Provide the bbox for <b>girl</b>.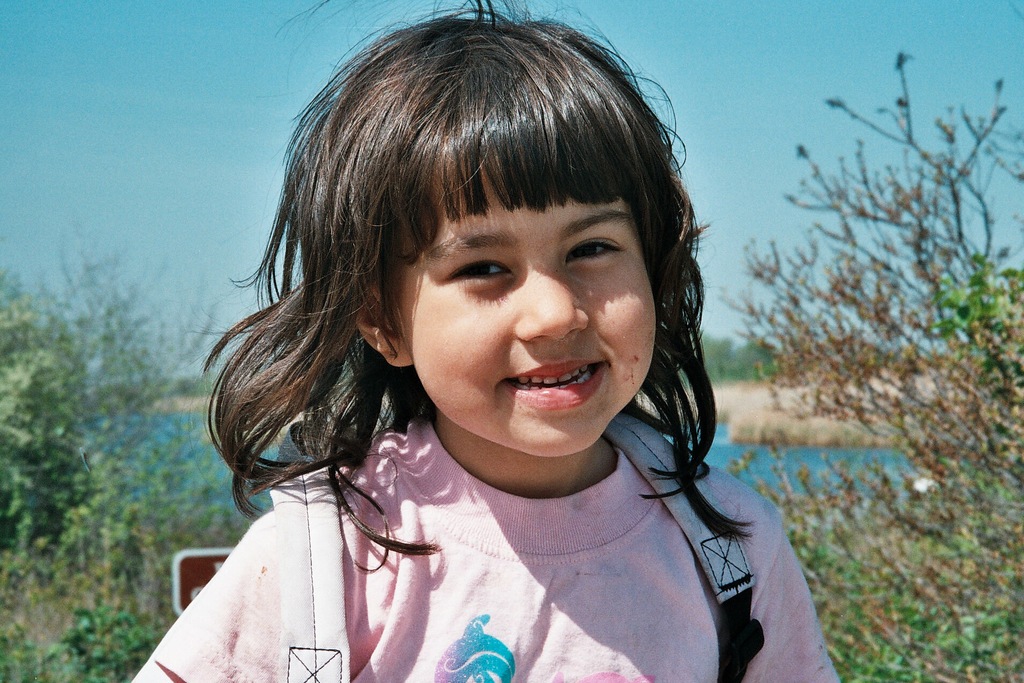
[x1=126, y1=0, x2=846, y2=682].
